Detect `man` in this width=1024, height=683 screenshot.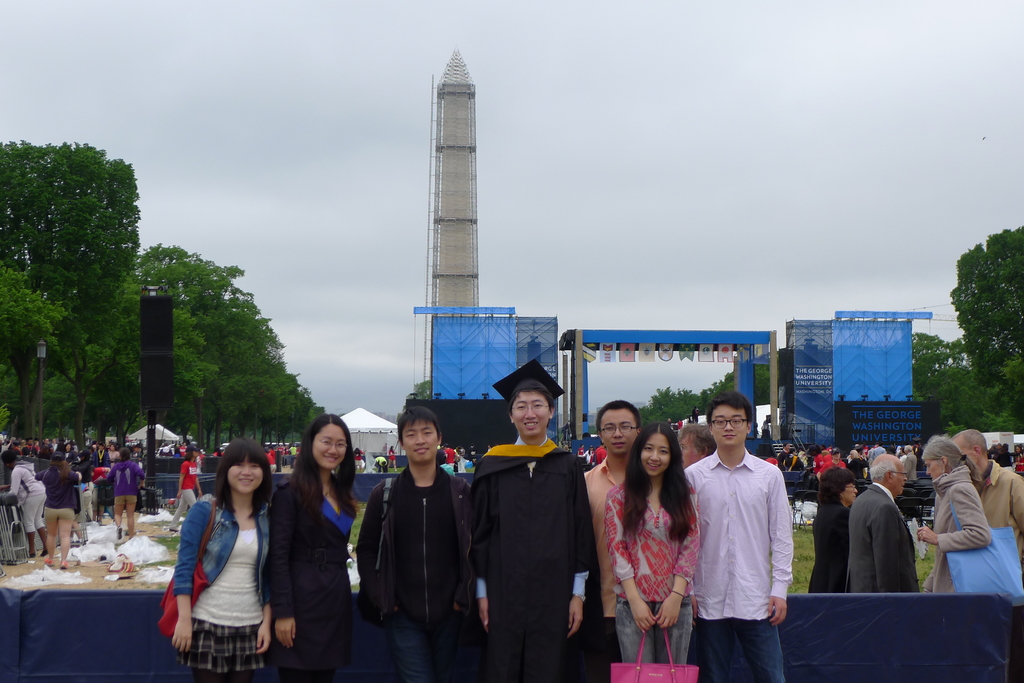
Detection: x1=904 y1=444 x2=920 y2=481.
